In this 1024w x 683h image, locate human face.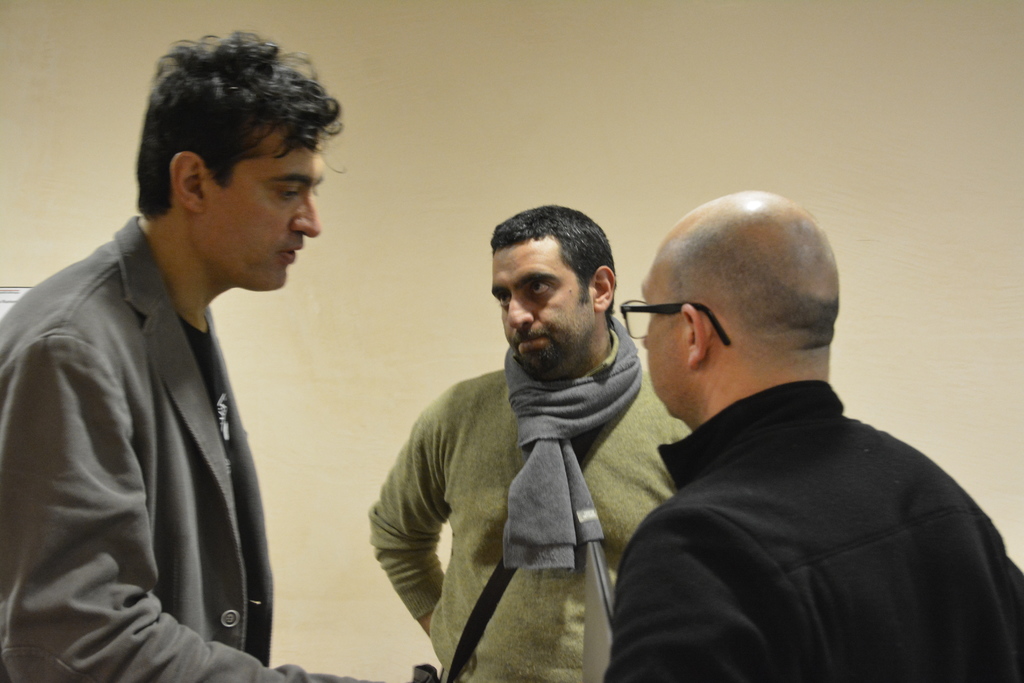
Bounding box: (x1=489, y1=238, x2=600, y2=375).
